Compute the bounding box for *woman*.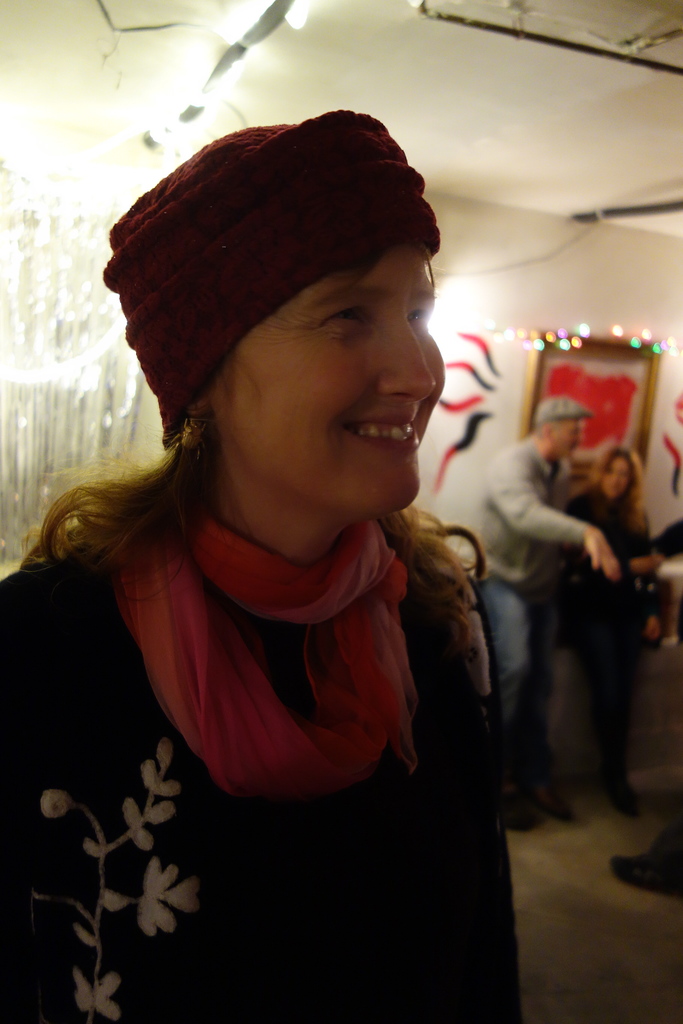
<box>0,96,538,1023</box>.
